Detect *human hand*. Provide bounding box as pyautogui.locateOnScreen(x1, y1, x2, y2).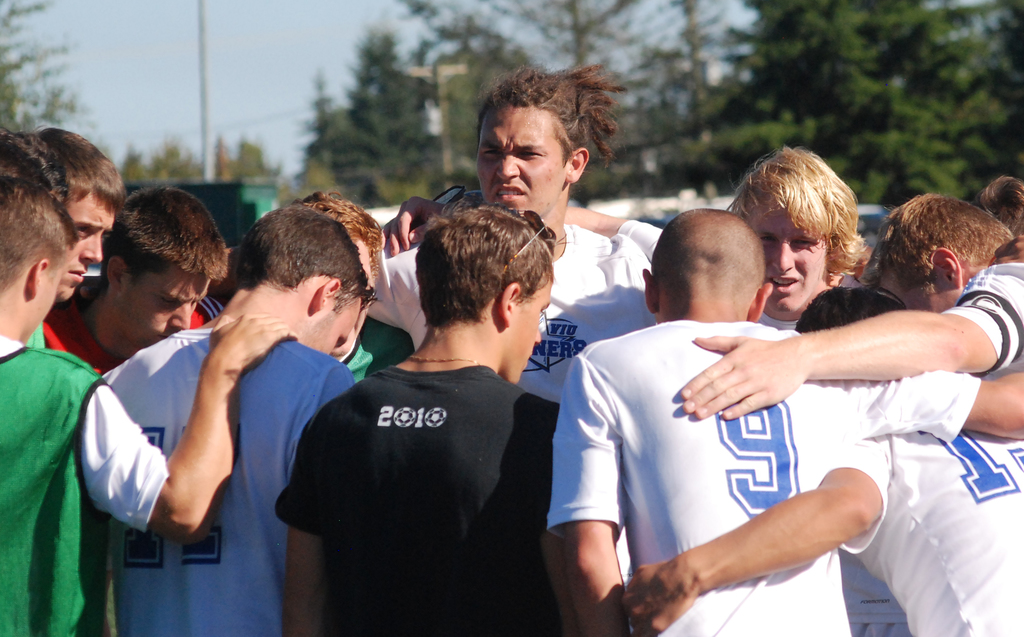
pyautogui.locateOnScreen(205, 313, 299, 379).
